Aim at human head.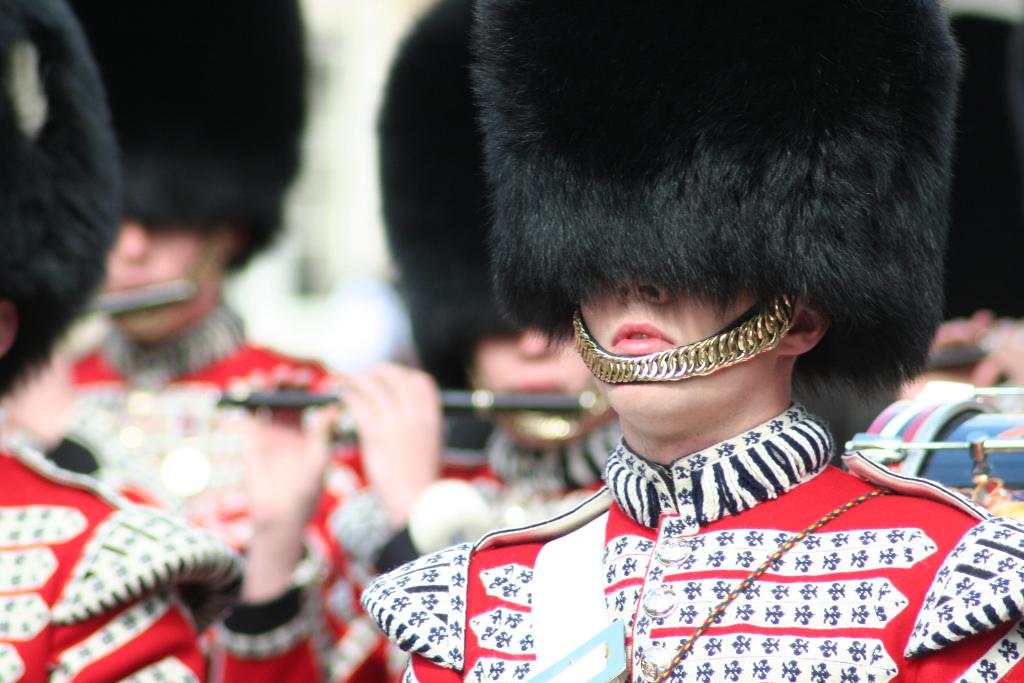
Aimed at bbox=(62, 0, 311, 344).
